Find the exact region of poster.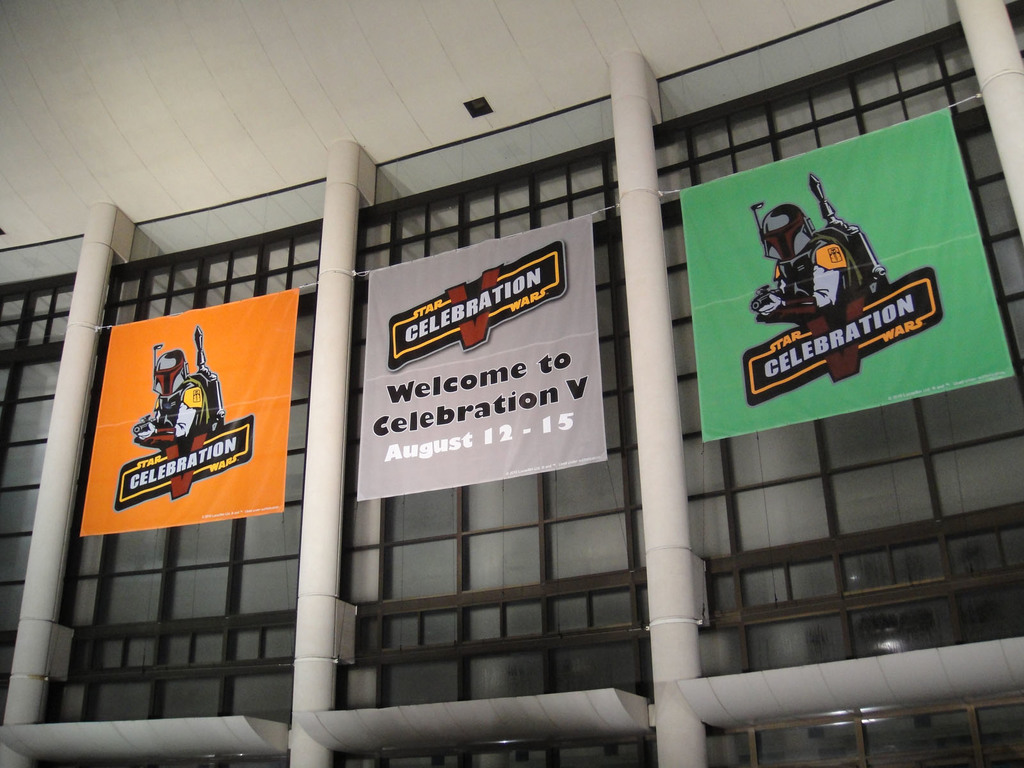
Exact region: l=676, t=104, r=1014, b=442.
